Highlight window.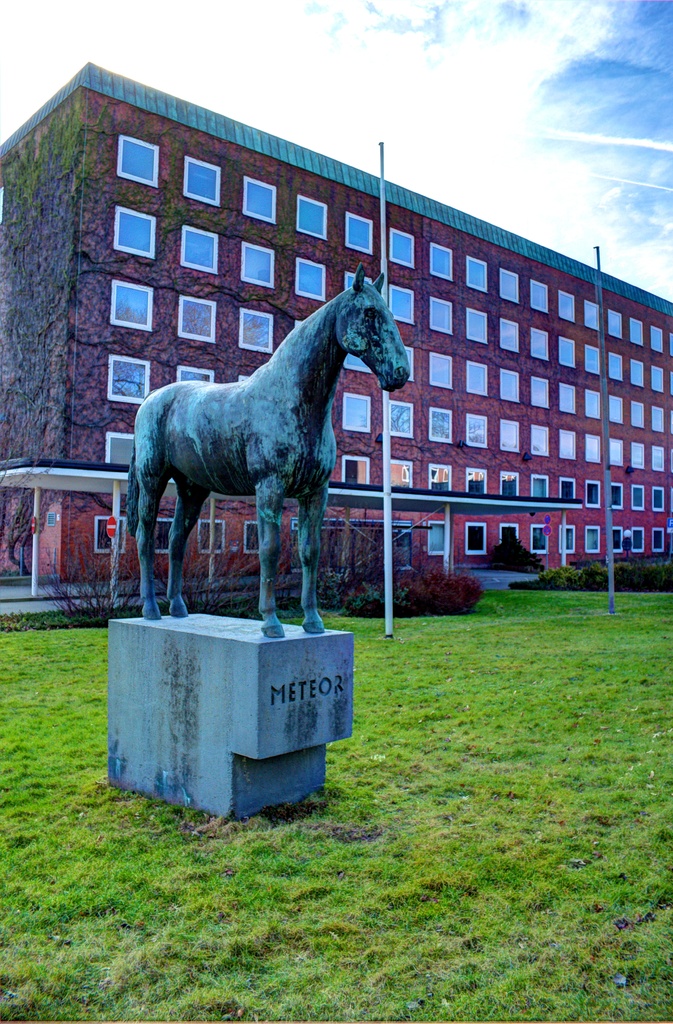
Highlighted region: pyautogui.locateOnScreen(633, 486, 647, 508).
